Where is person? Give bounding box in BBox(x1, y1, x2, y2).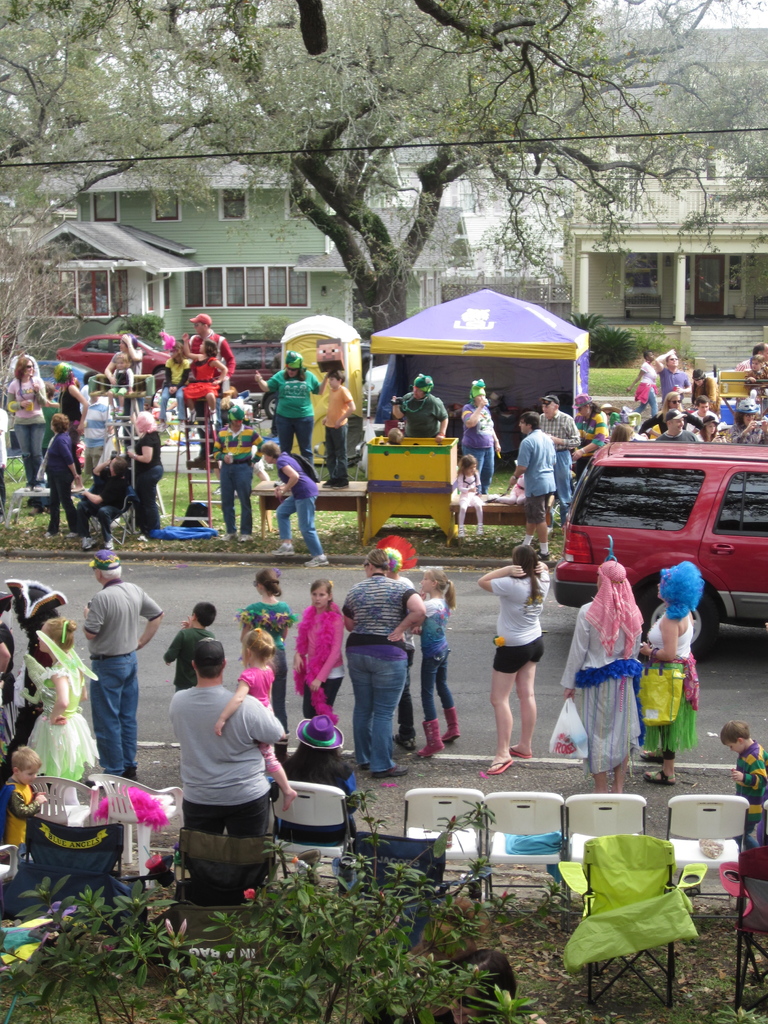
BBox(480, 543, 553, 777).
